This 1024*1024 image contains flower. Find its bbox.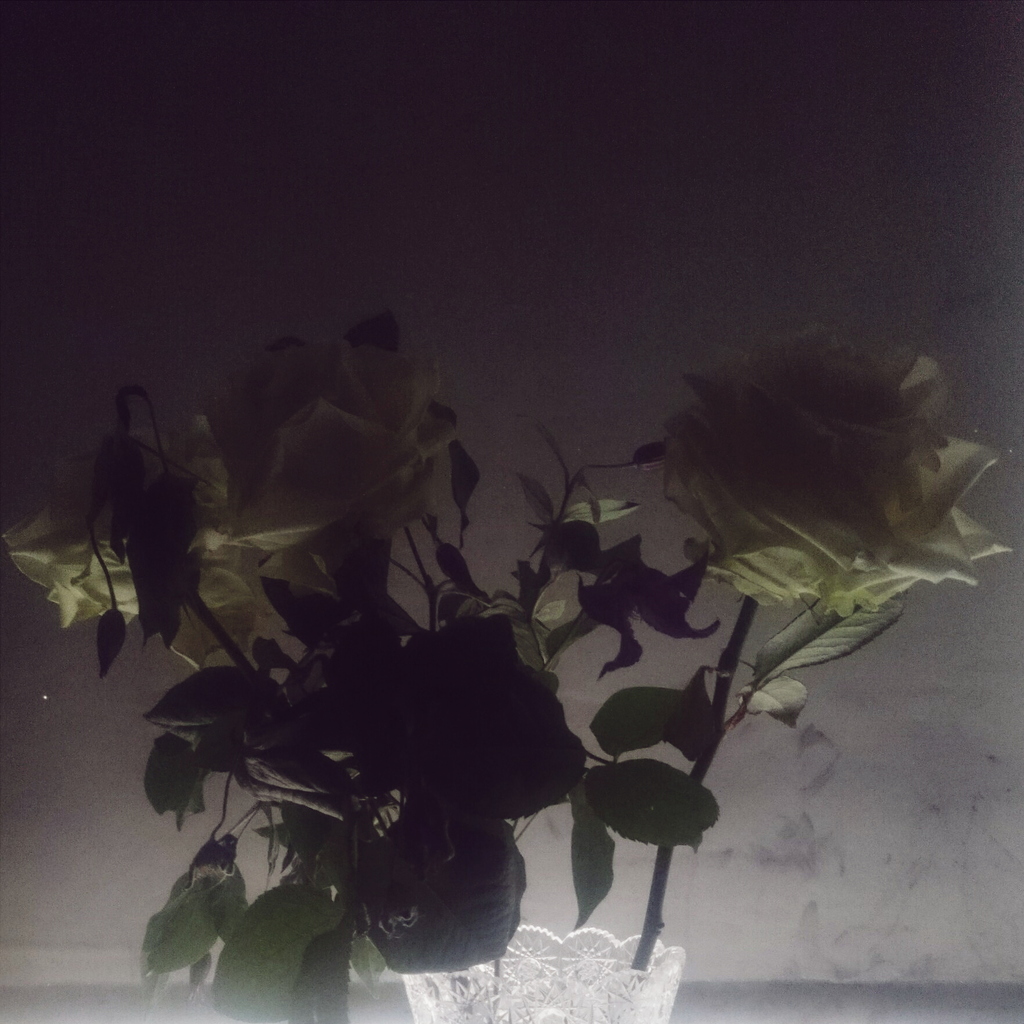
x1=207, y1=330, x2=472, y2=563.
